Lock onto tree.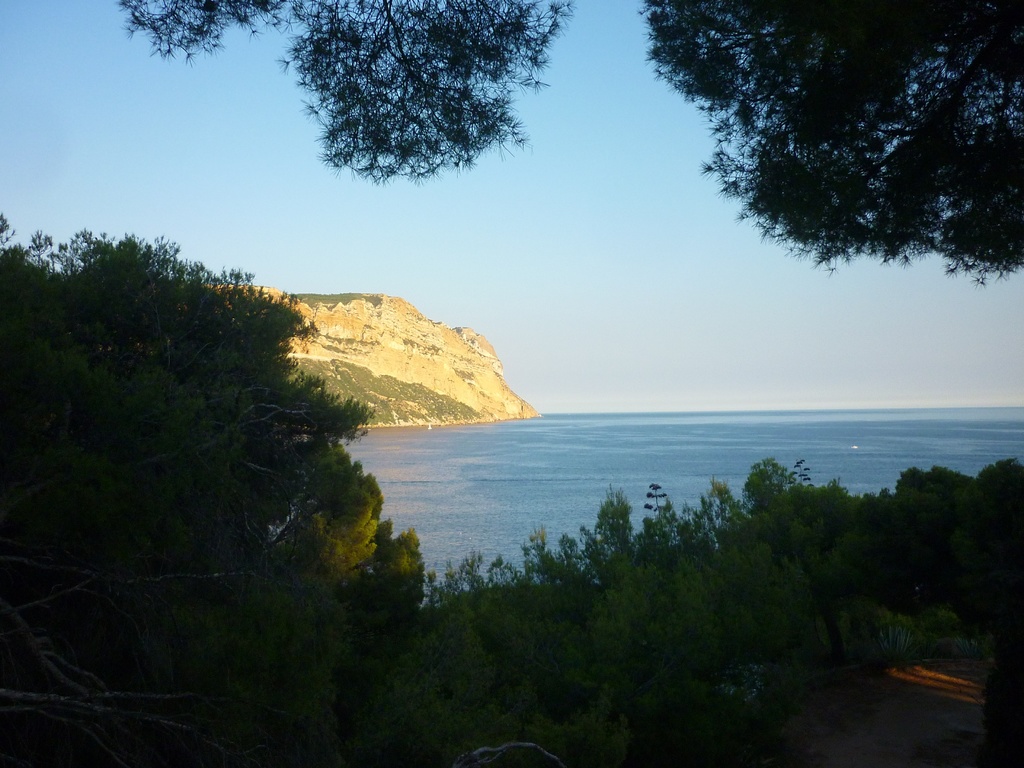
Locked: l=0, t=205, r=440, b=767.
